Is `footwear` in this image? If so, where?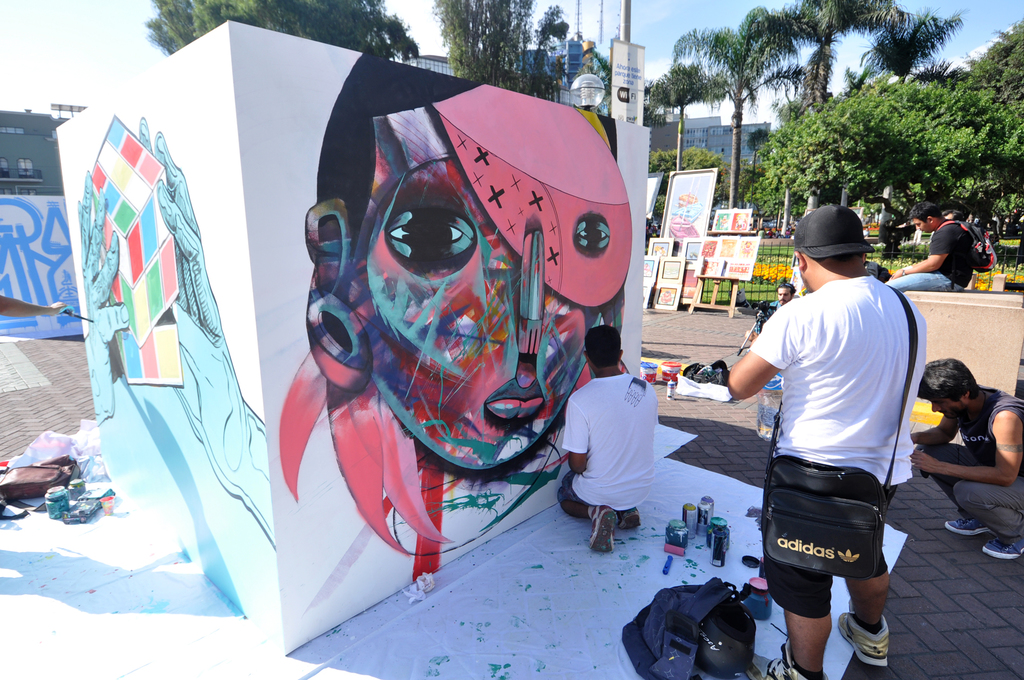
Yes, at [584, 508, 620, 556].
